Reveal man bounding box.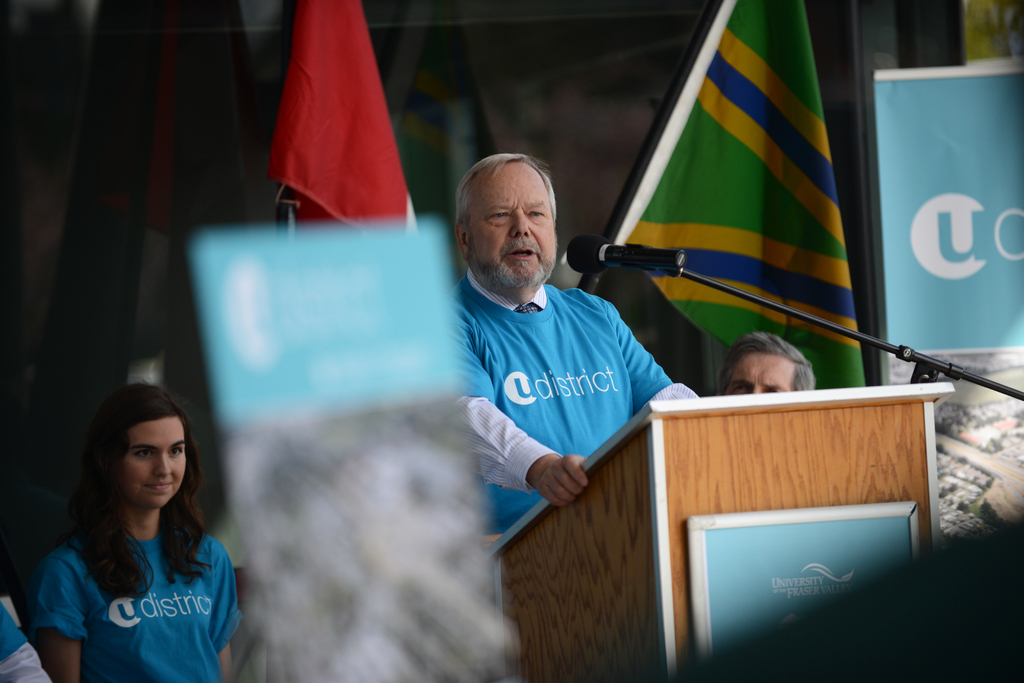
Revealed: <box>442,156,703,543</box>.
